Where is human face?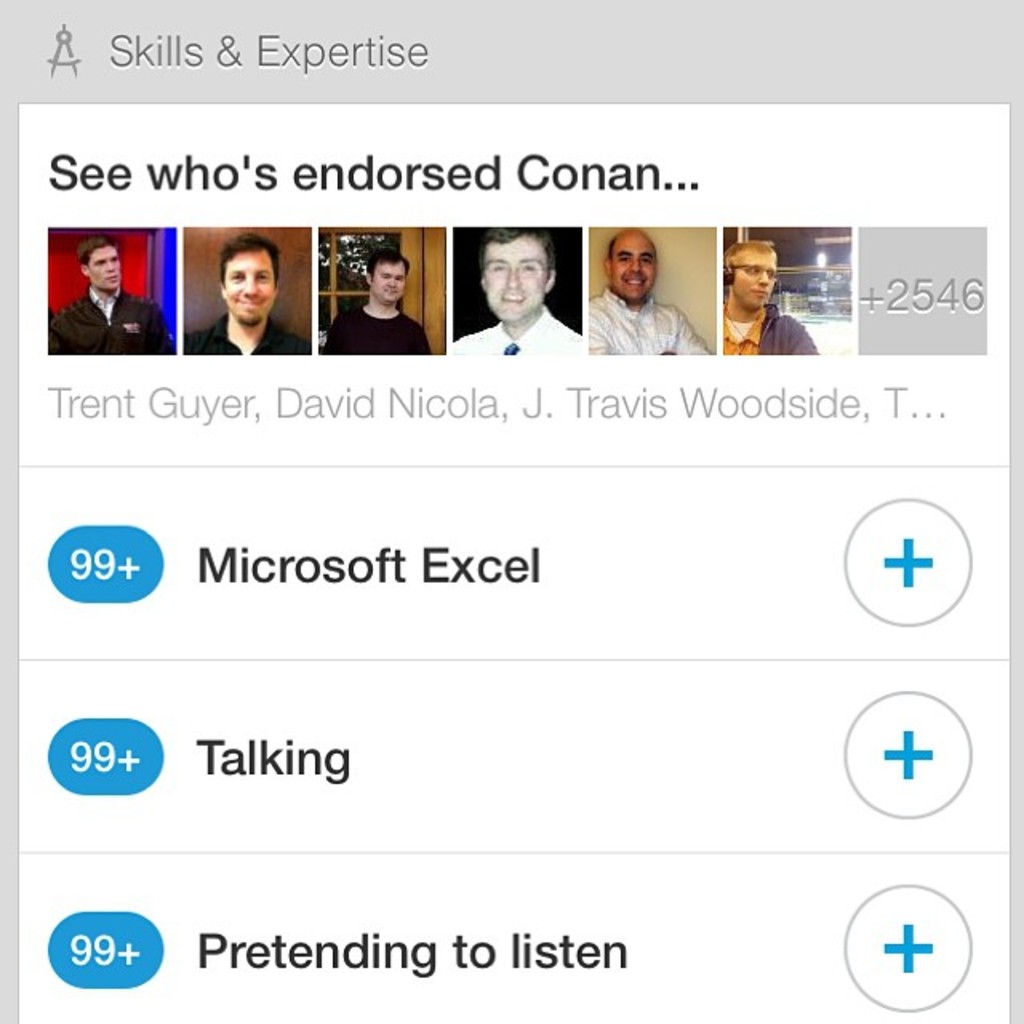
[611, 227, 664, 306].
